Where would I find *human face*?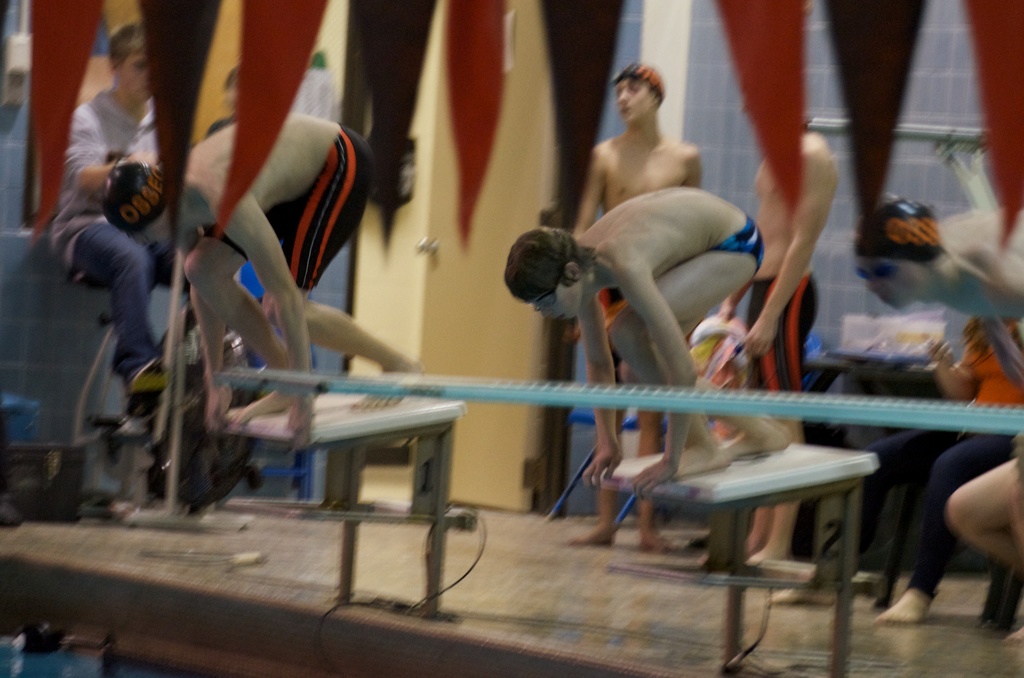
At (532,284,579,325).
